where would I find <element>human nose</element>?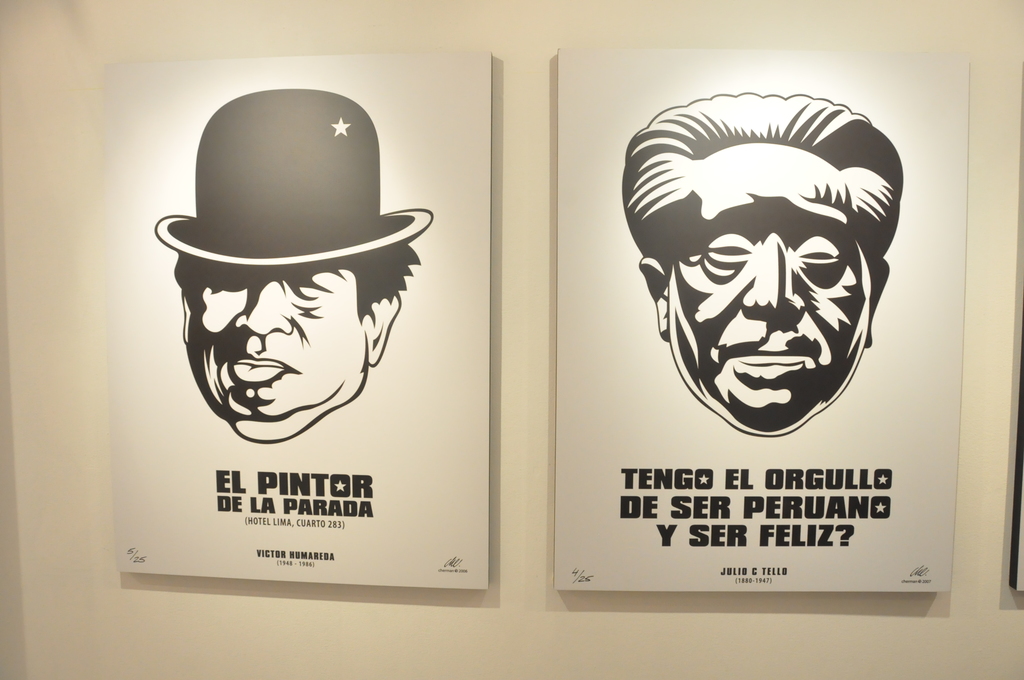
At (x1=234, y1=275, x2=294, y2=338).
